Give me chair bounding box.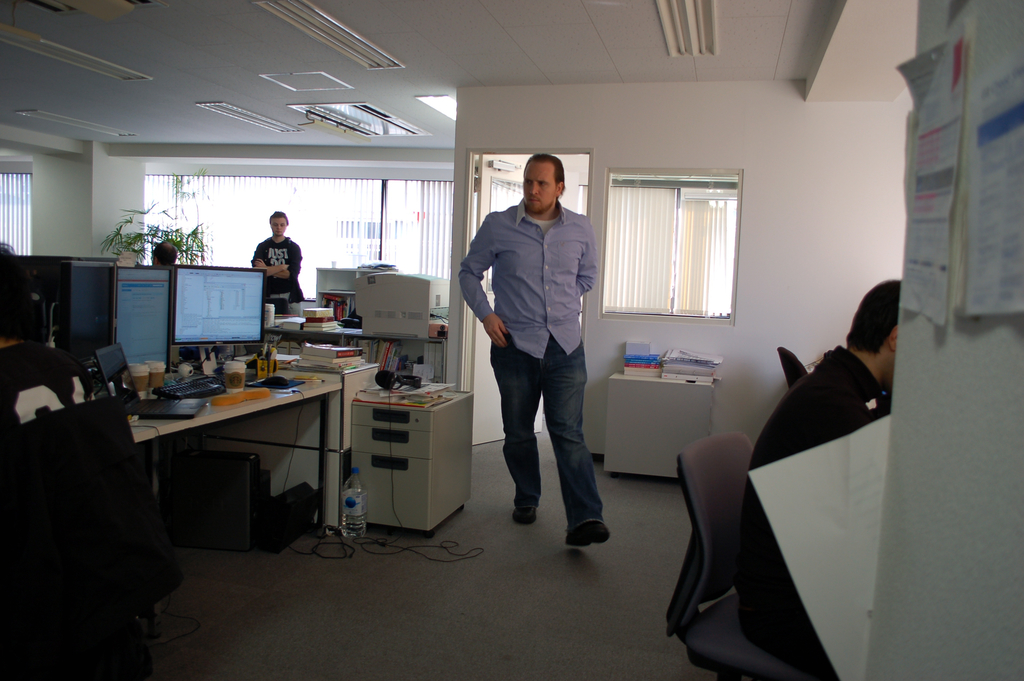
l=772, t=344, r=808, b=387.
